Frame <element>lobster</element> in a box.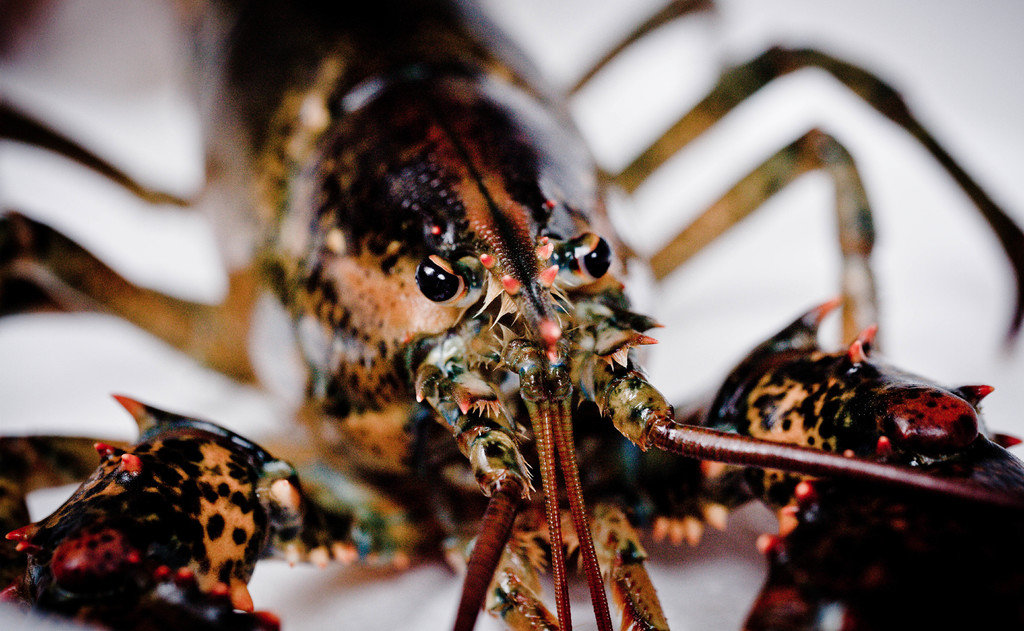
0,0,1023,630.
